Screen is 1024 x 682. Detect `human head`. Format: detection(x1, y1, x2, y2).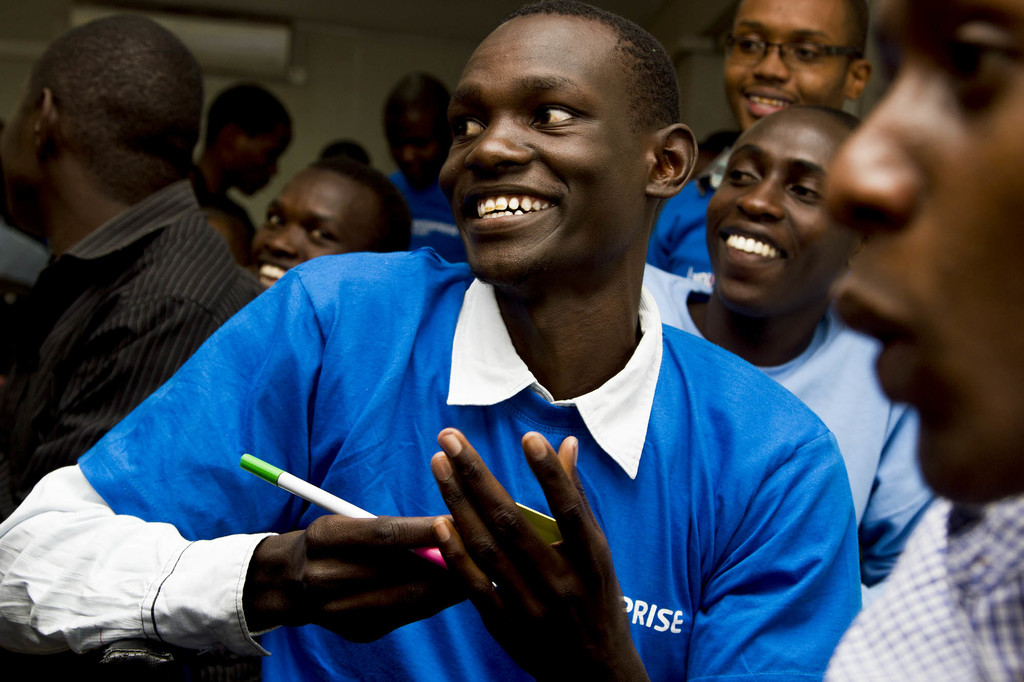
detection(204, 75, 295, 196).
